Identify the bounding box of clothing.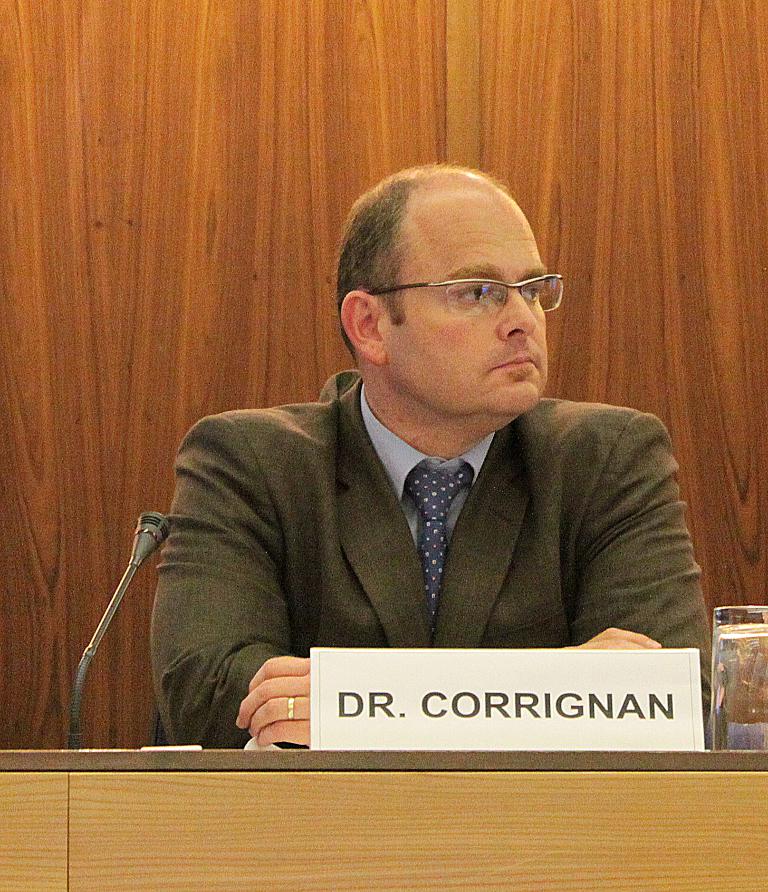
120/345/697/741.
